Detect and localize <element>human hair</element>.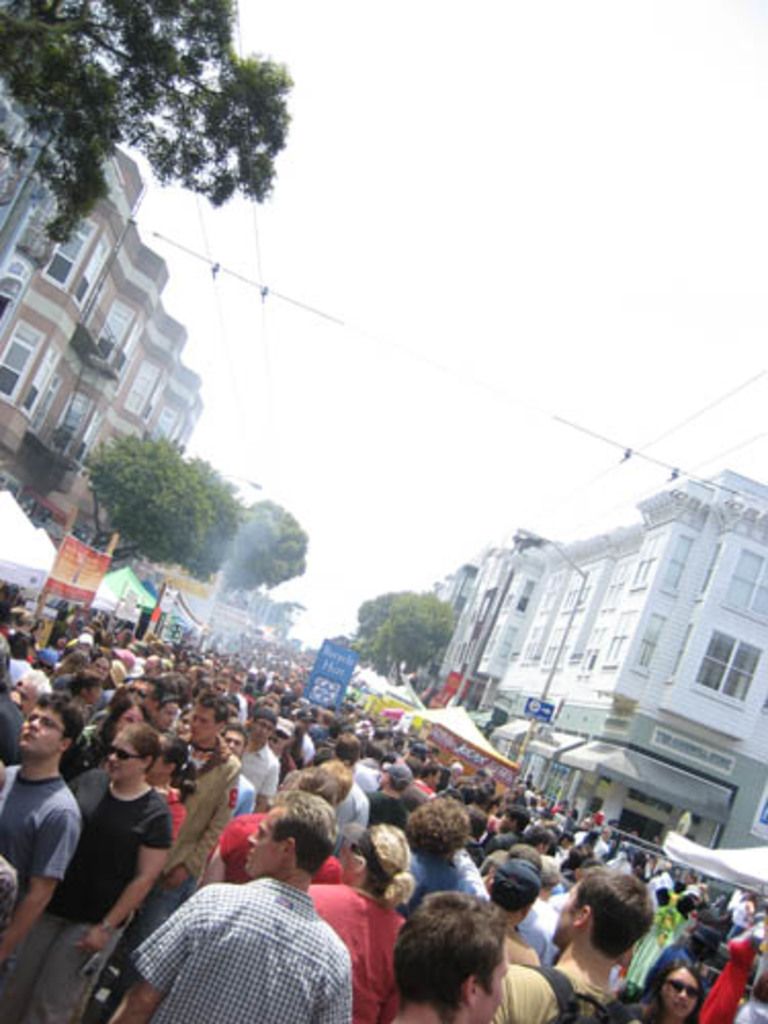
Localized at [113, 725, 164, 768].
